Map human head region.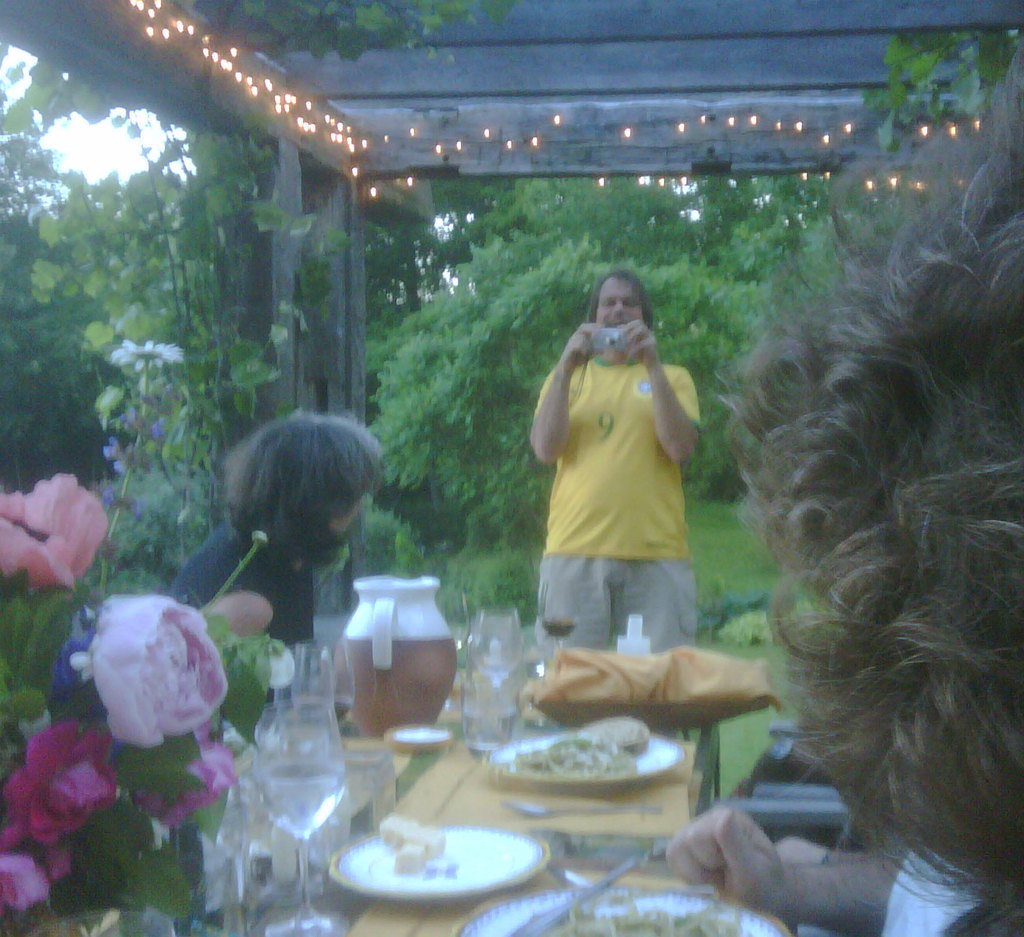
Mapped to bbox=[223, 409, 384, 565].
